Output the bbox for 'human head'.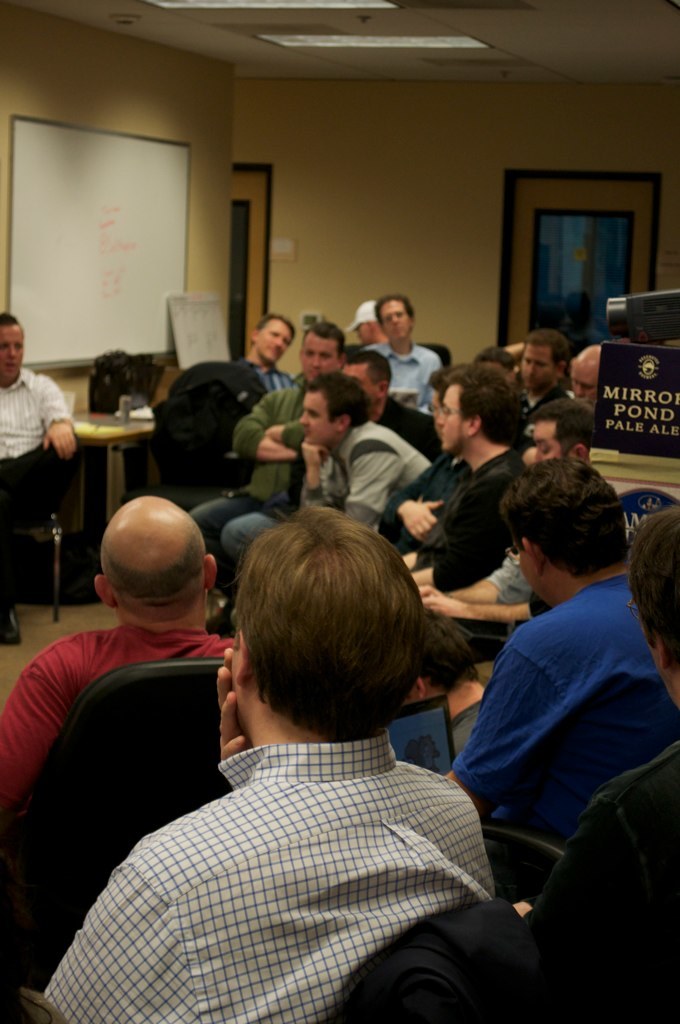
[299, 320, 347, 383].
